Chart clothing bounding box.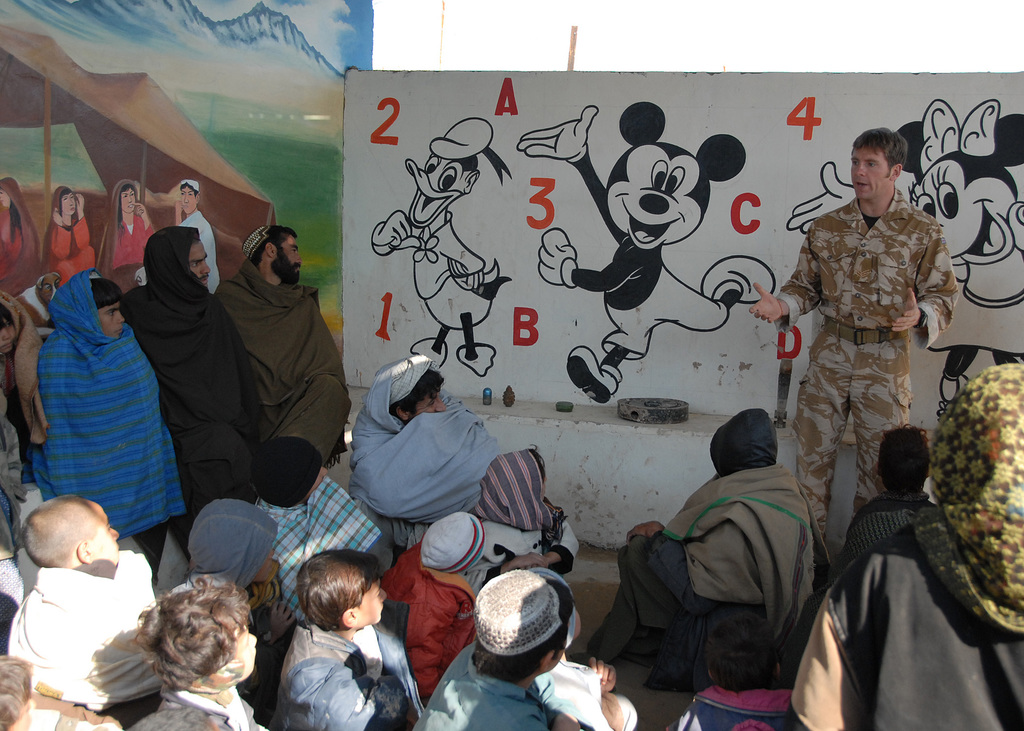
Charted: 471 442 577 594.
